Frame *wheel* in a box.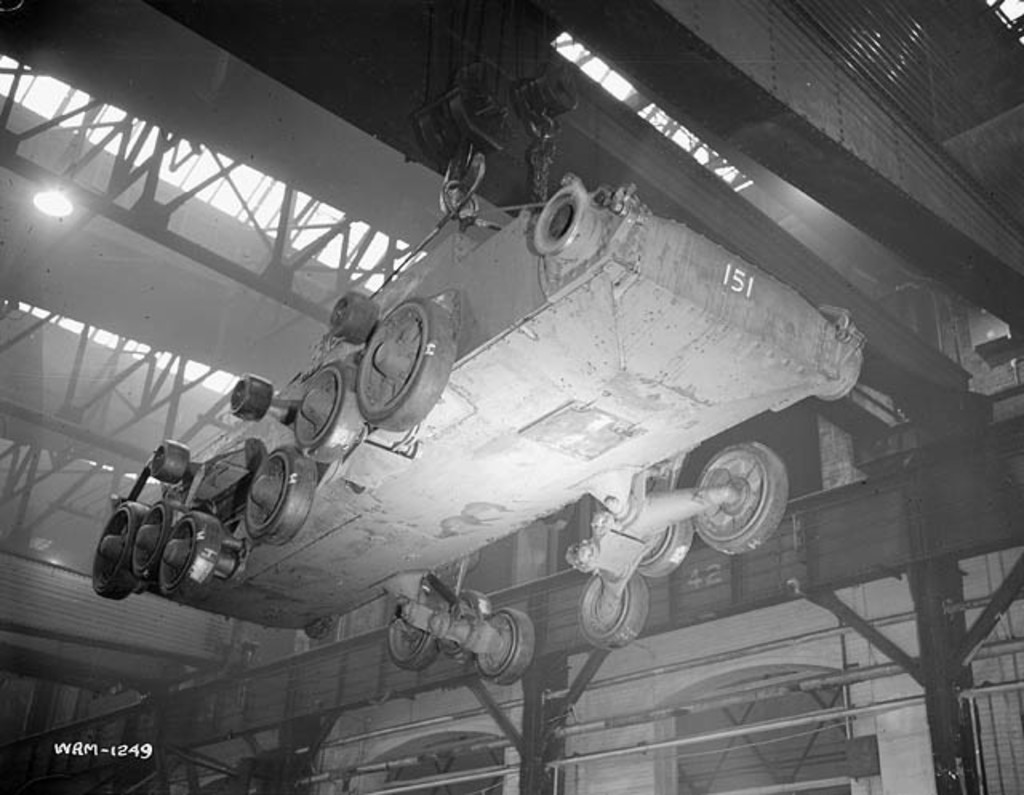
(x1=362, y1=301, x2=451, y2=430).
